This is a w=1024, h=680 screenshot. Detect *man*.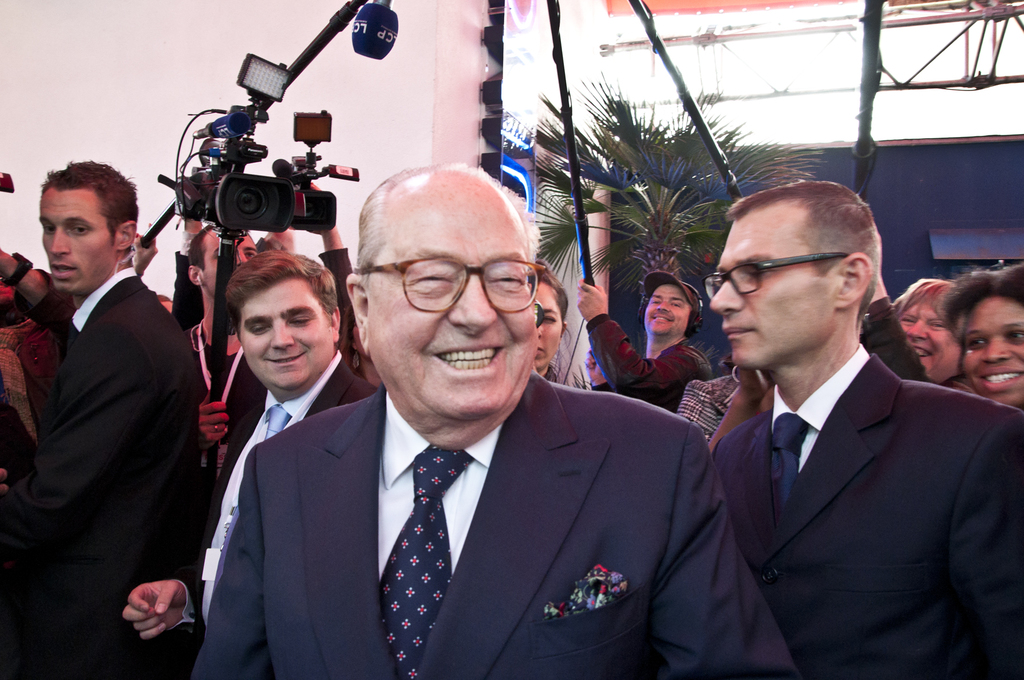
pyautogui.locateOnScreen(173, 227, 271, 479).
